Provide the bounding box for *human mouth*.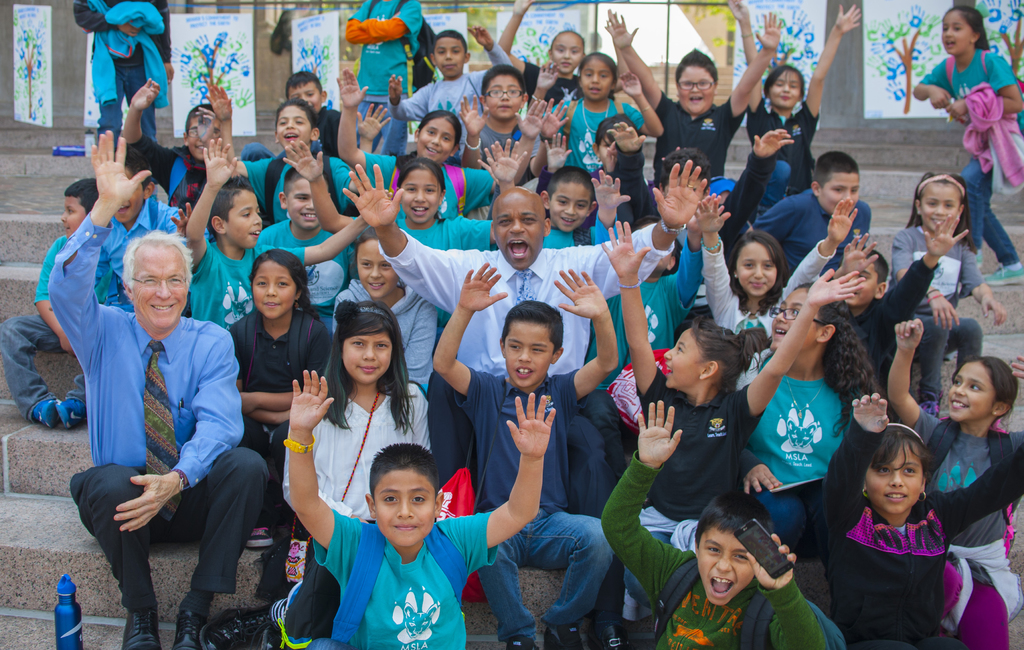
(x1=411, y1=205, x2=431, y2=214).
